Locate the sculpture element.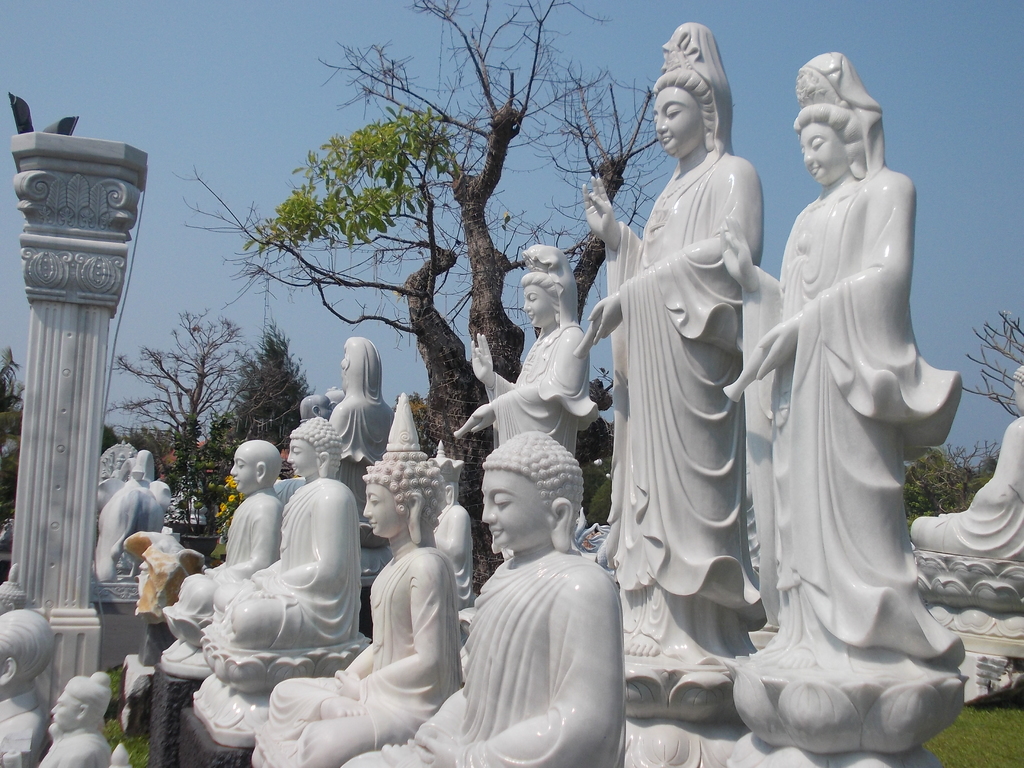
Element bbox: 157 447 292 685.
